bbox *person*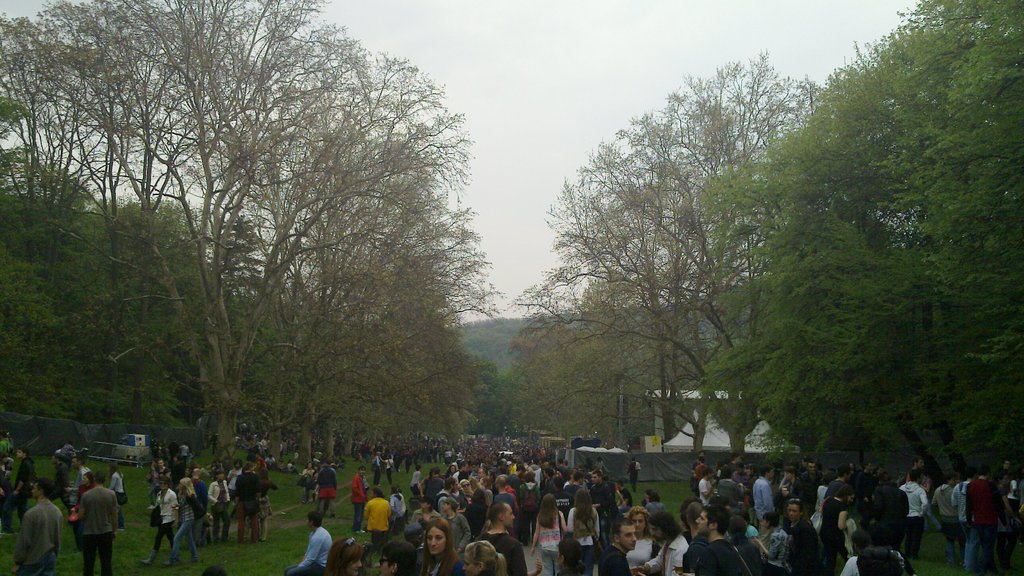
{"left": 497, "top": 473, "right": 514, "bottom": 503}
